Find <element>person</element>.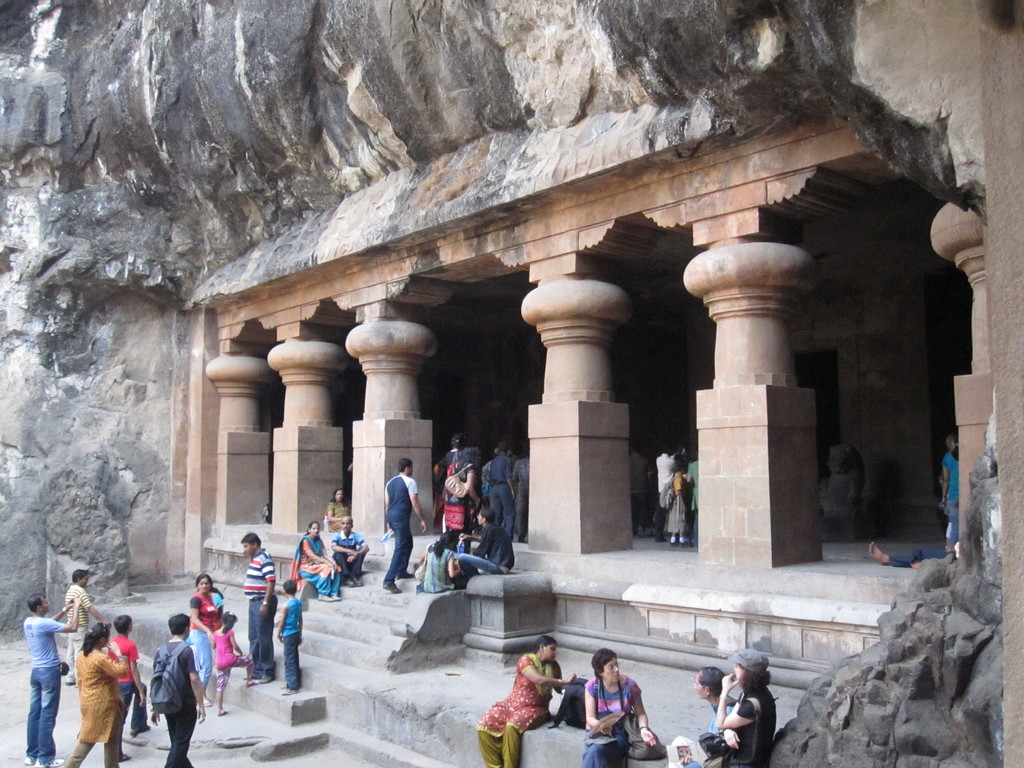
331, 519, 368, 588.
